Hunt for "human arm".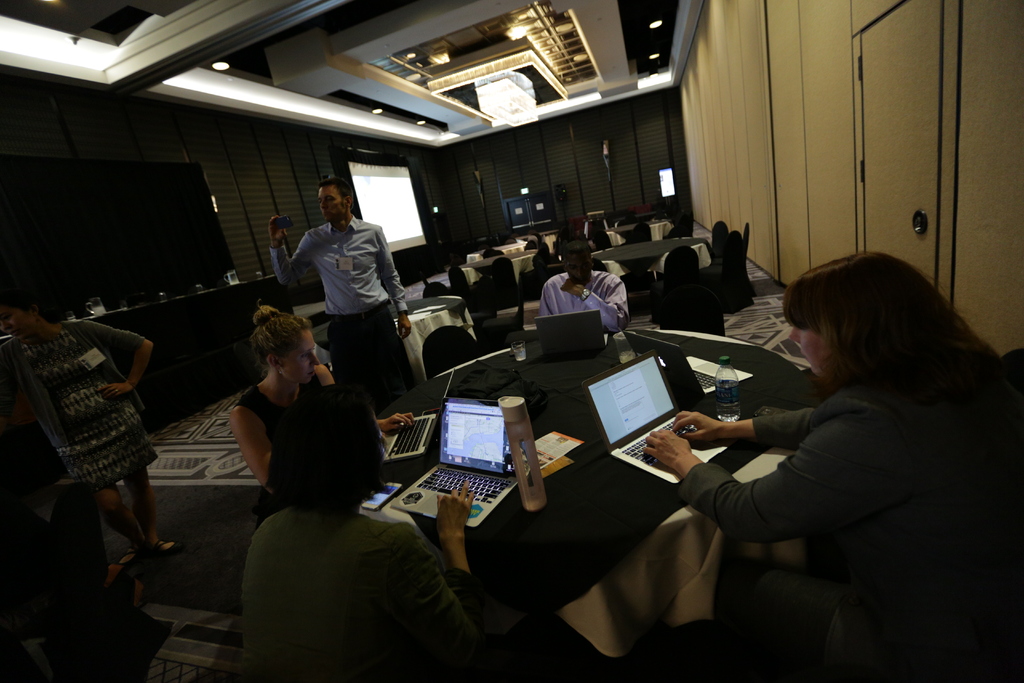
Hunted down at x1=554, y1=273, x2=631, y2=337.
